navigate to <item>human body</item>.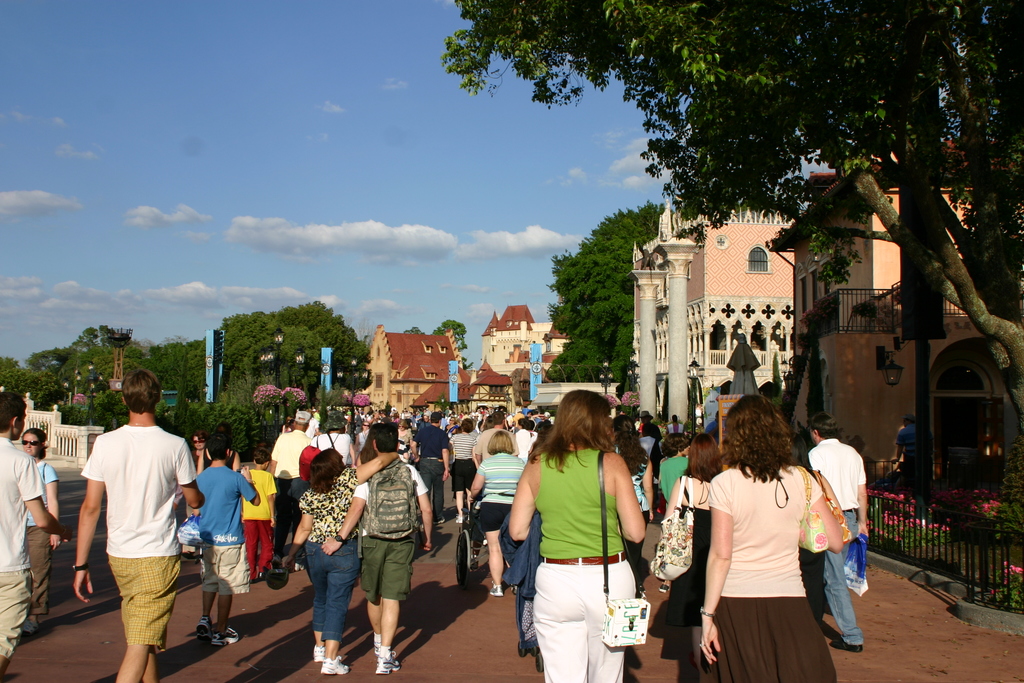
Navigation target: [left=193, top=421, right=239, bottom=469].
